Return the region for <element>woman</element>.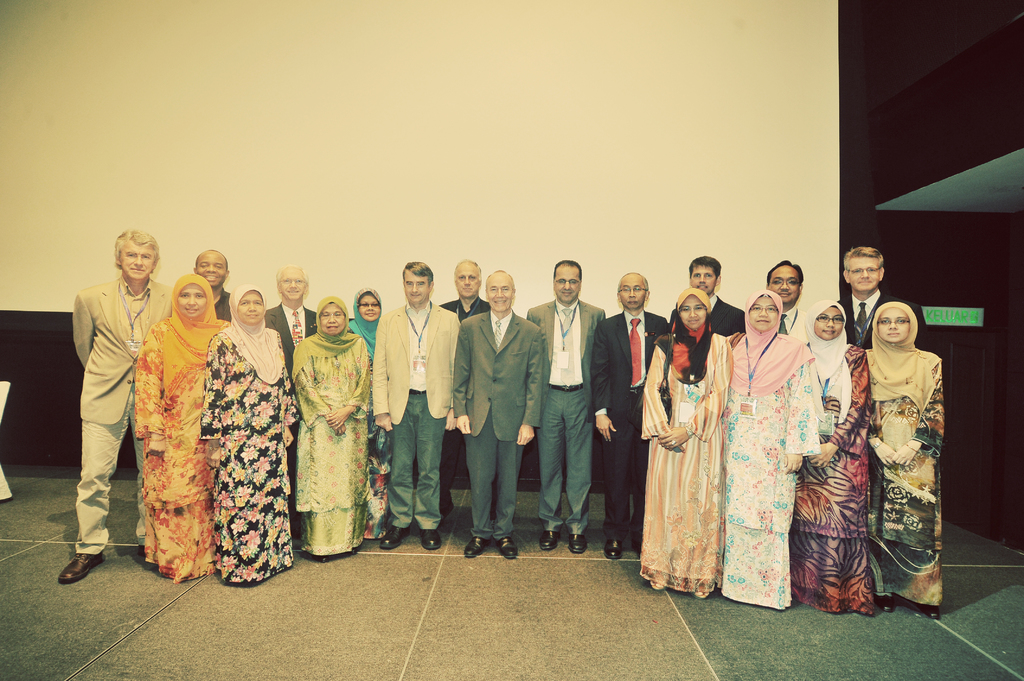
{"left": 343, "top": 287, "right": 385, "bottom": 540}.
